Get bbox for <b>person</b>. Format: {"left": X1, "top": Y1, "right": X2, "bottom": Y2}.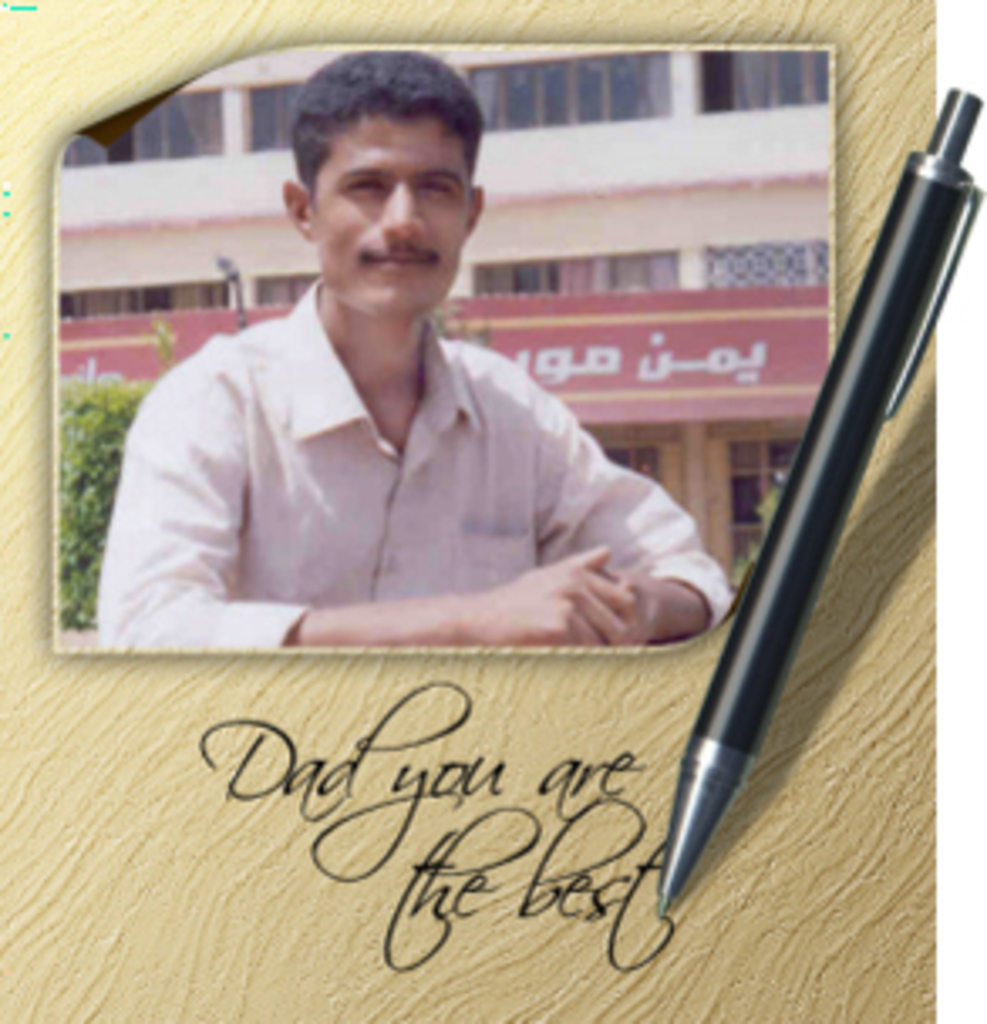
{"left": 94, "top": 47, "right": 734, "bottom": 647}.
